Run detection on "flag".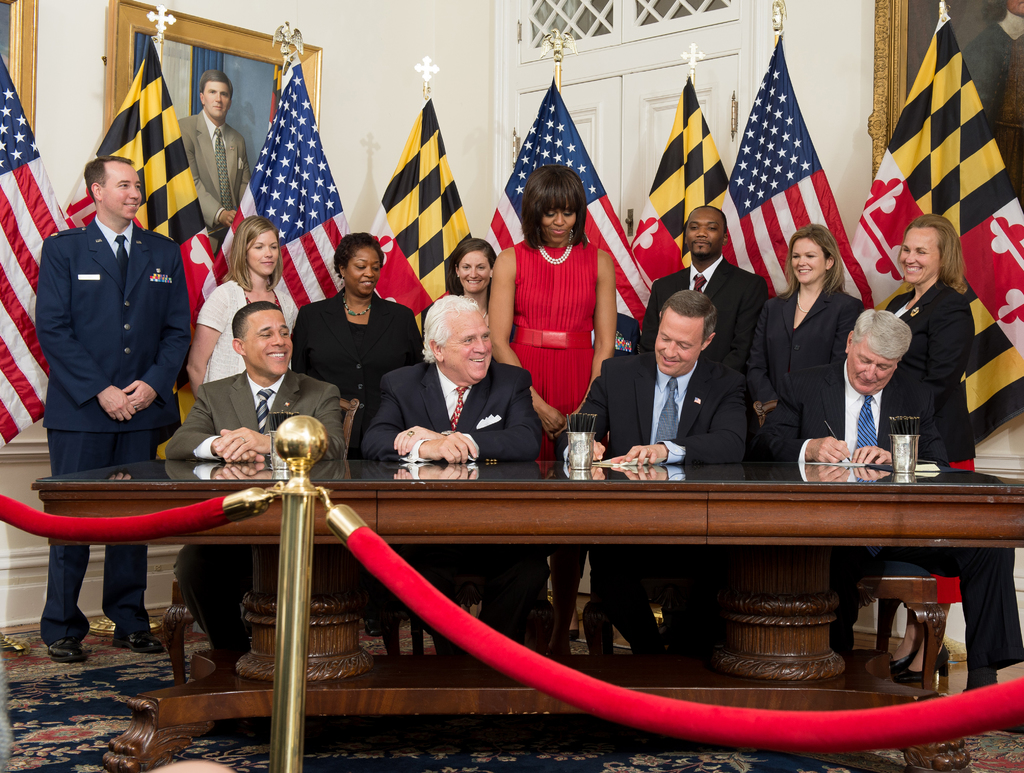
Result: 54, 34, 214, 383.
